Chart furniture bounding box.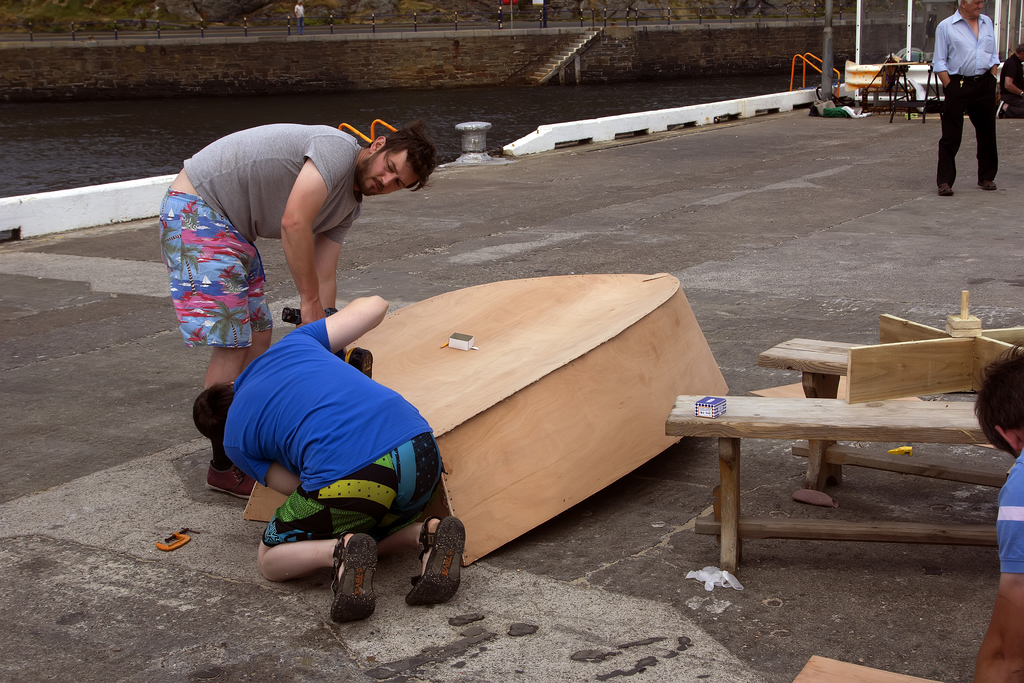
Charted: [left=874, top=62, right=911, bottom=117].
